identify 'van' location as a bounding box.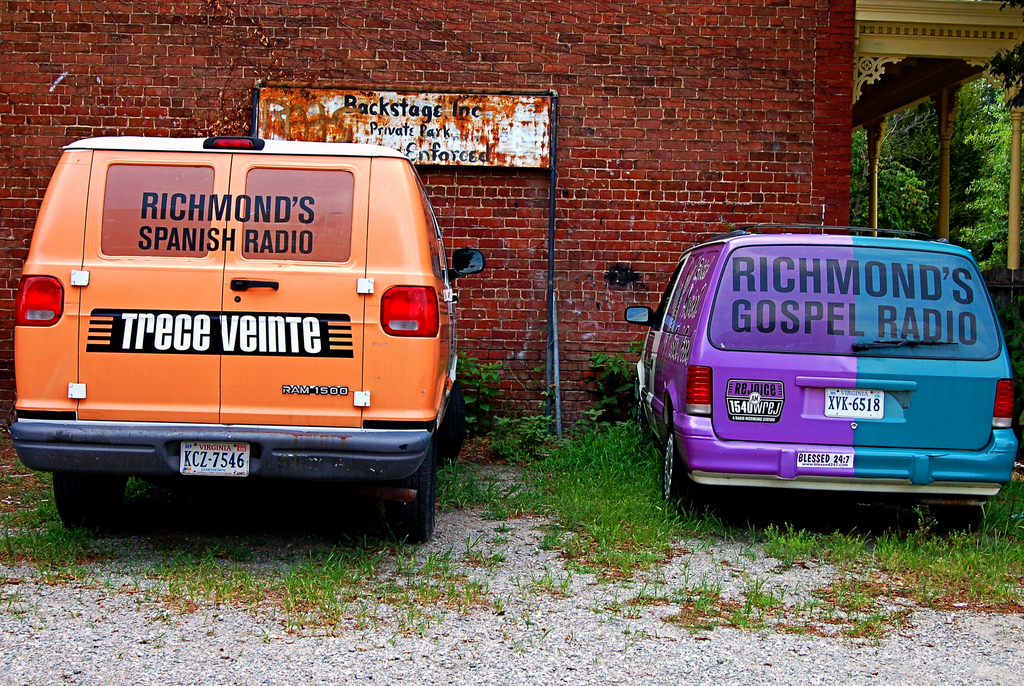
<region>10, 136, 486, 544</region>.
